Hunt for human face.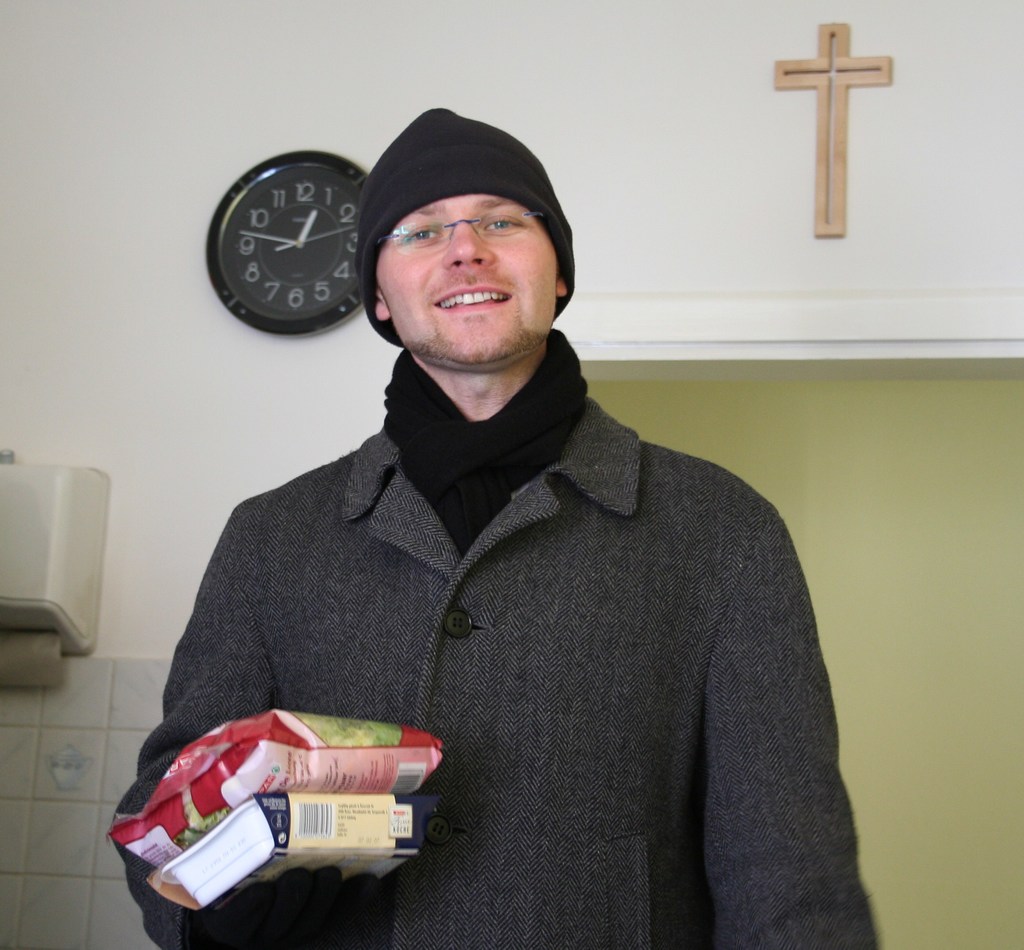
Hunted down at [373,188,559,364].
